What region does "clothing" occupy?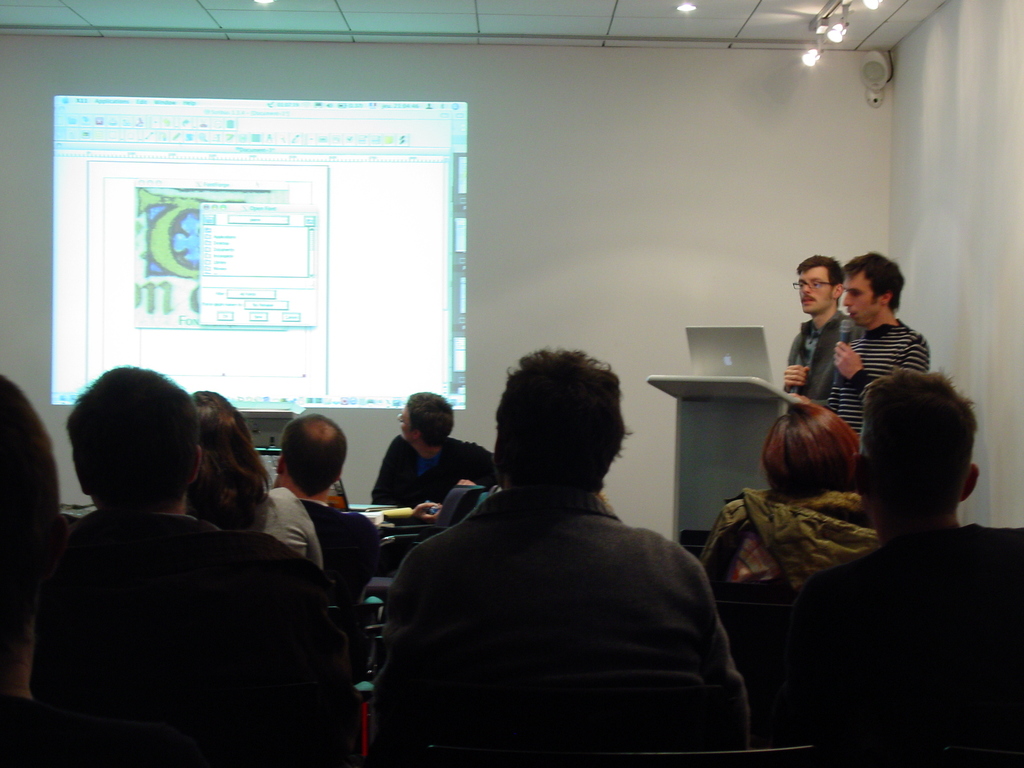
(x1=834, y1=317, x2=925, y2=451).
